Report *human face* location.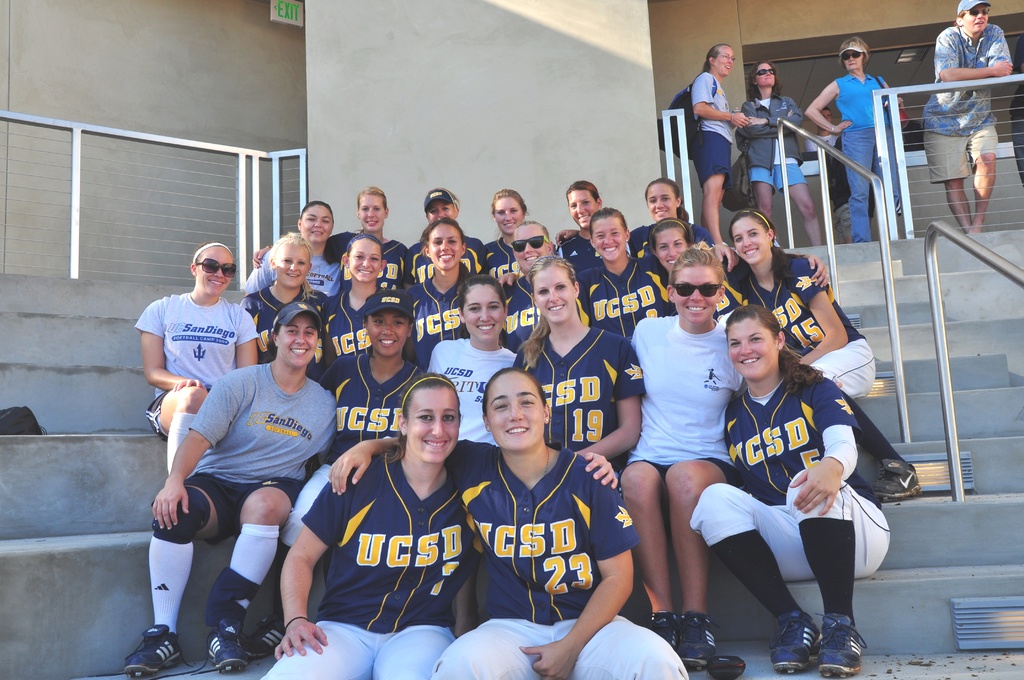
Report: locate(532, 266, 574, 323).
